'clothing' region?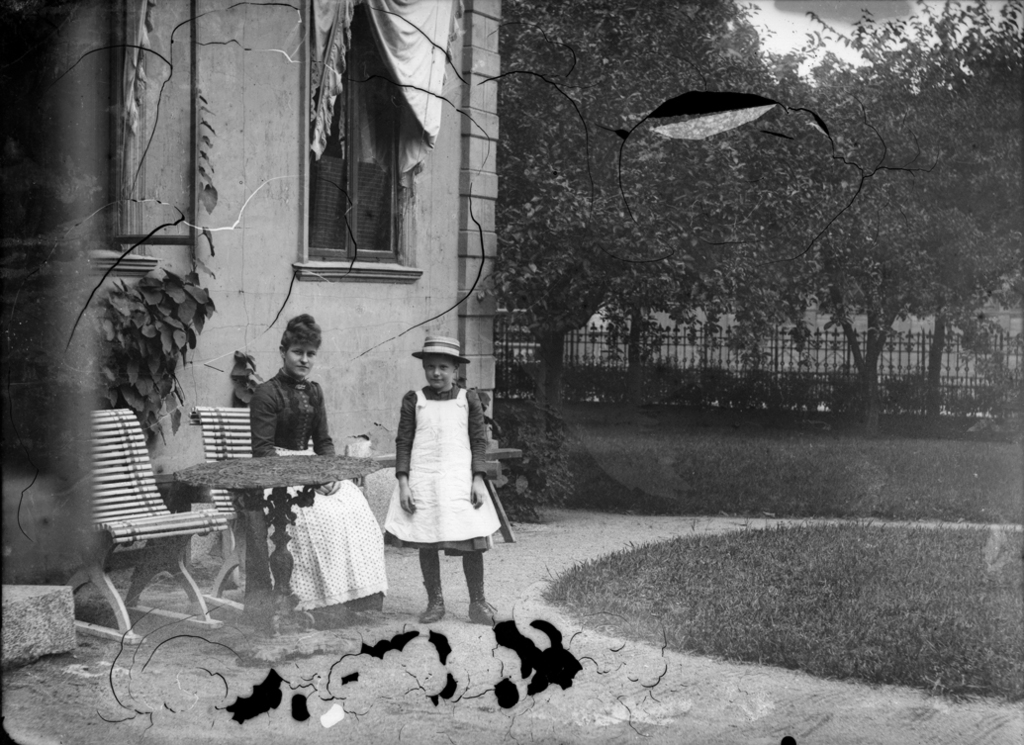
detection(370, 373, 512, 557)
